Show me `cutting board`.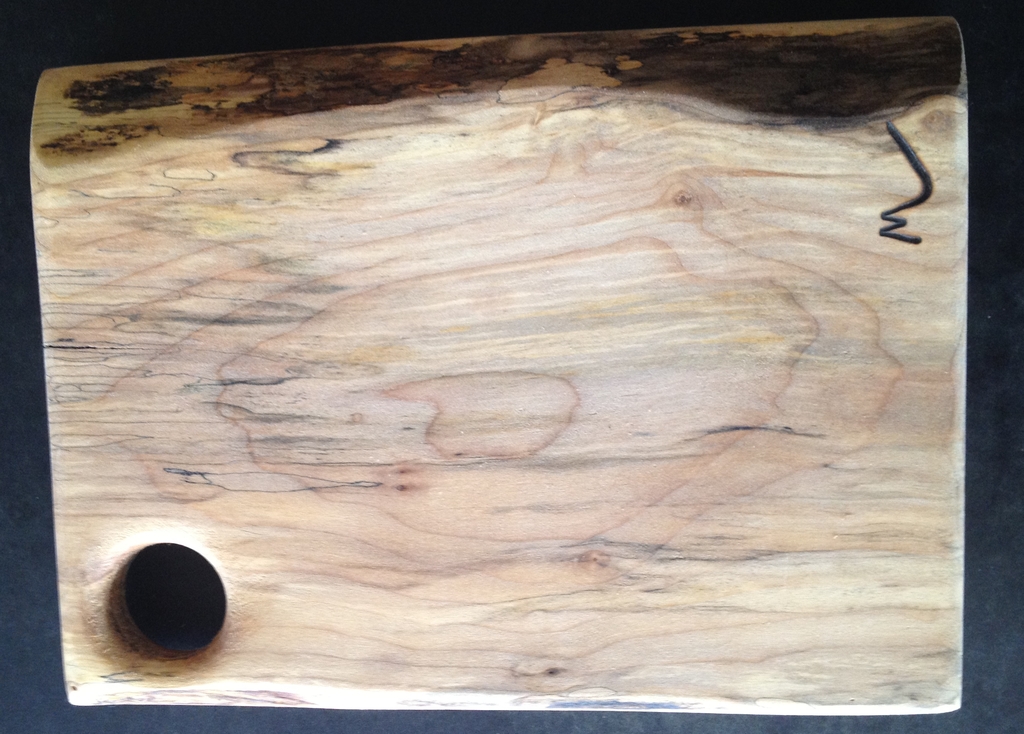
`cutting board` is here: 29,22,959,712.
